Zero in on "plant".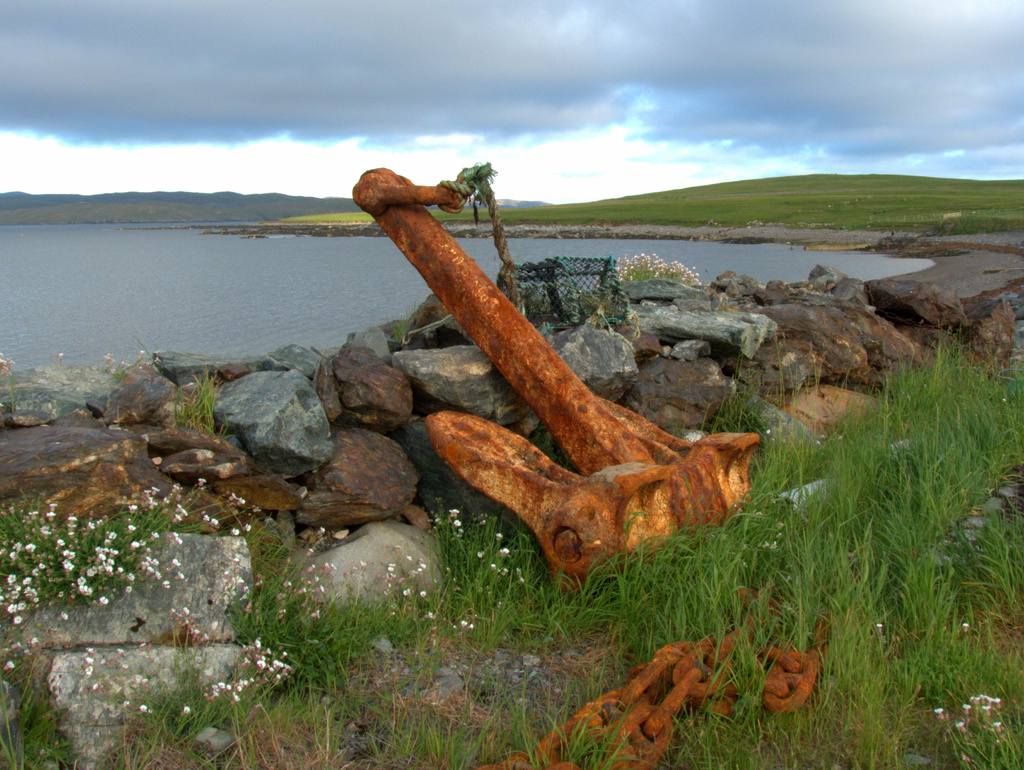
Zeroed in: crop(171, 368, 228, 432).
